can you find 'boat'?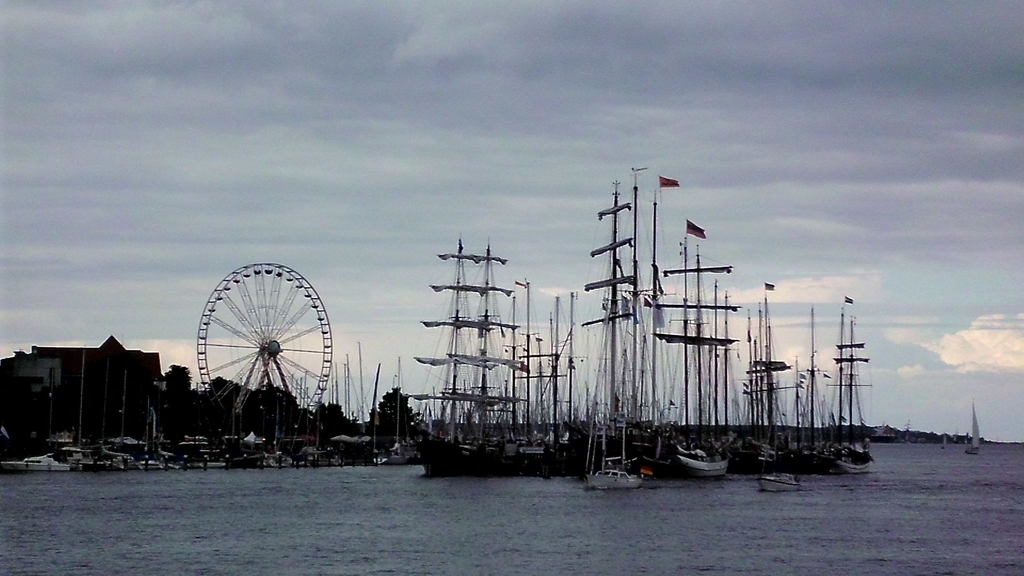
Yes, bounding box: (412,240,529,480).
